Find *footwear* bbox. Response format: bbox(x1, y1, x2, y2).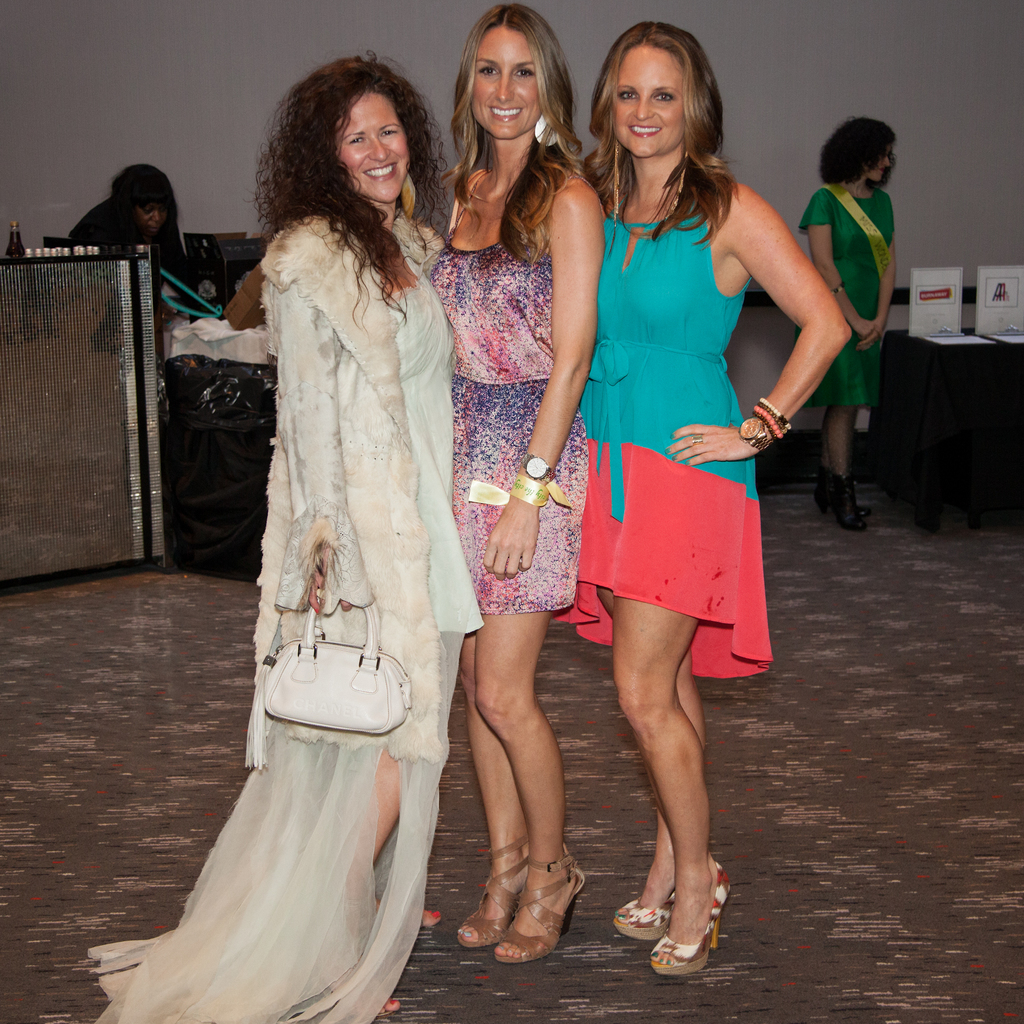
bbox(457, 830, 532, 946).
